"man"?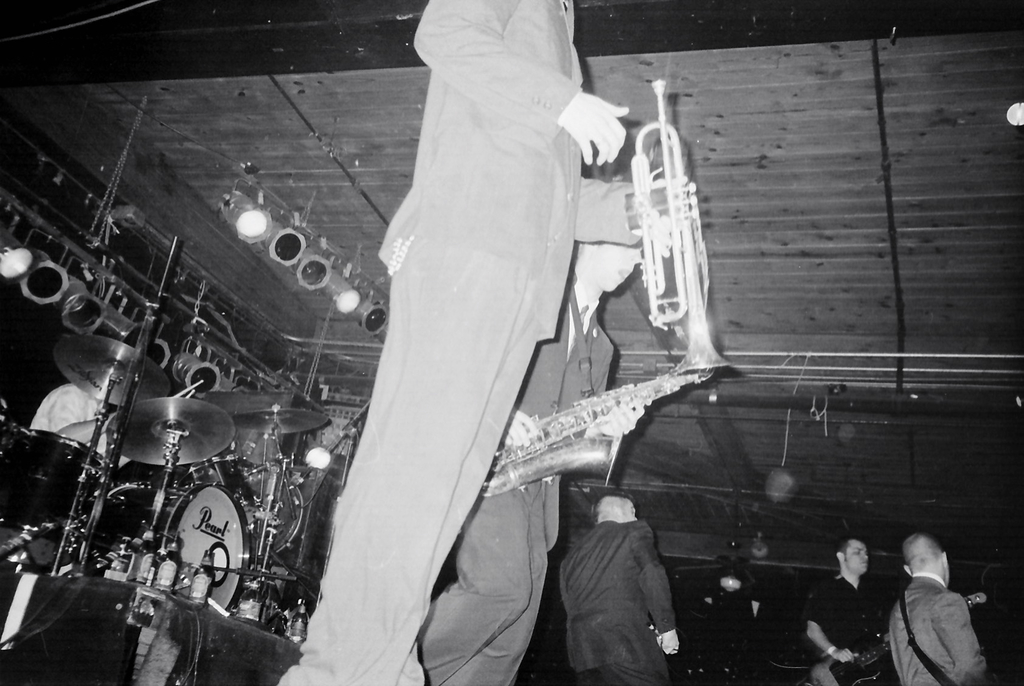
(797,528,890,685)
